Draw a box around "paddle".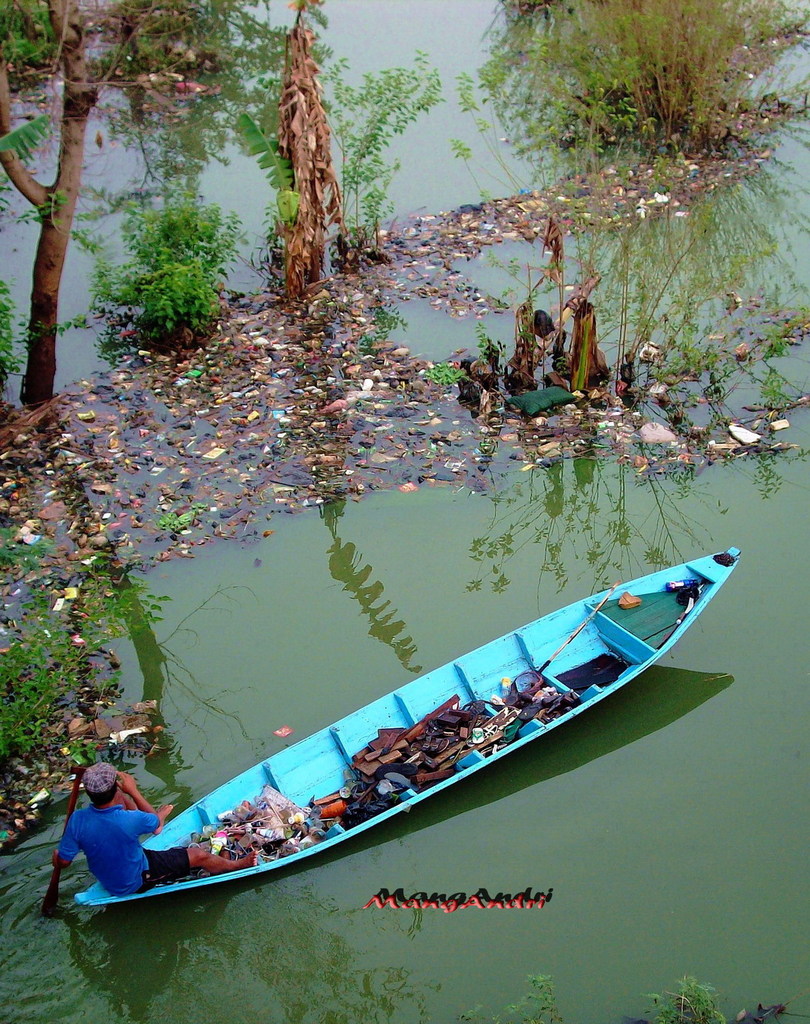
[42,771,84,908].
